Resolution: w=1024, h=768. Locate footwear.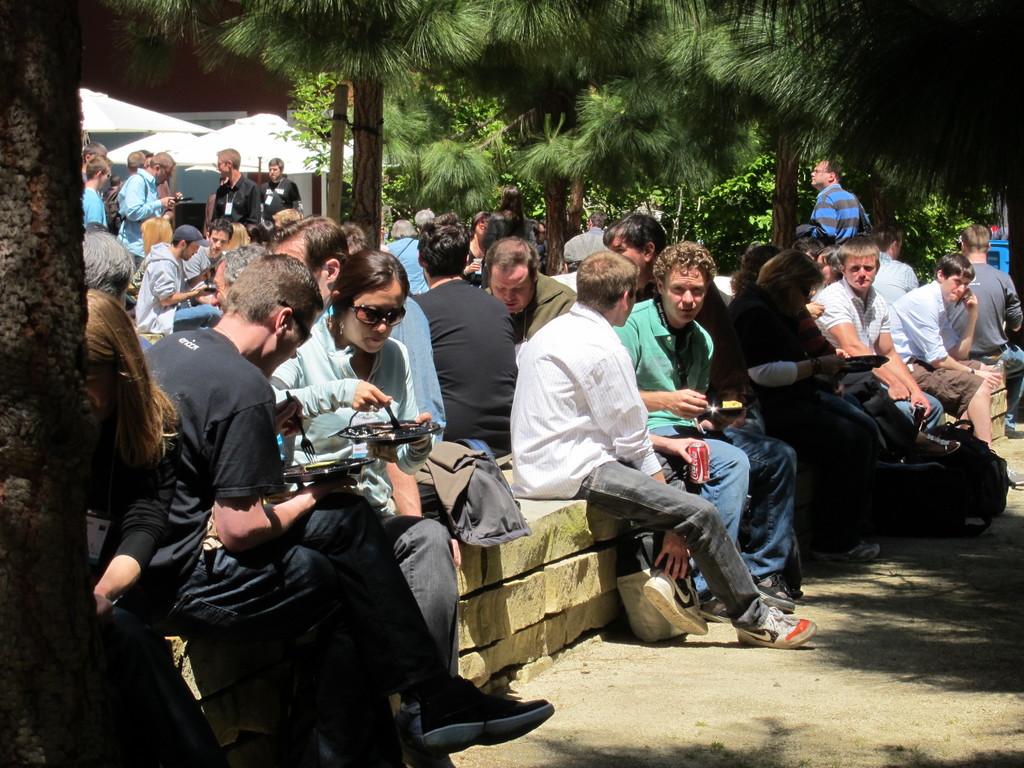
737 605 816 652.
